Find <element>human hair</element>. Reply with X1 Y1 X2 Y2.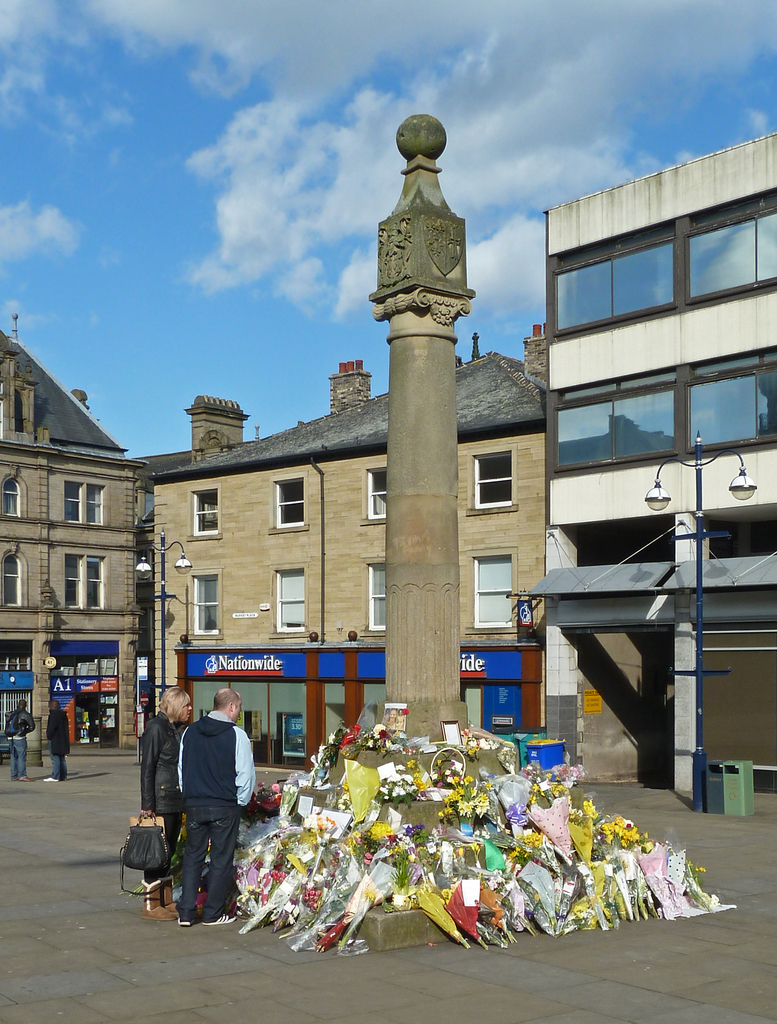
51 698 63 710.
